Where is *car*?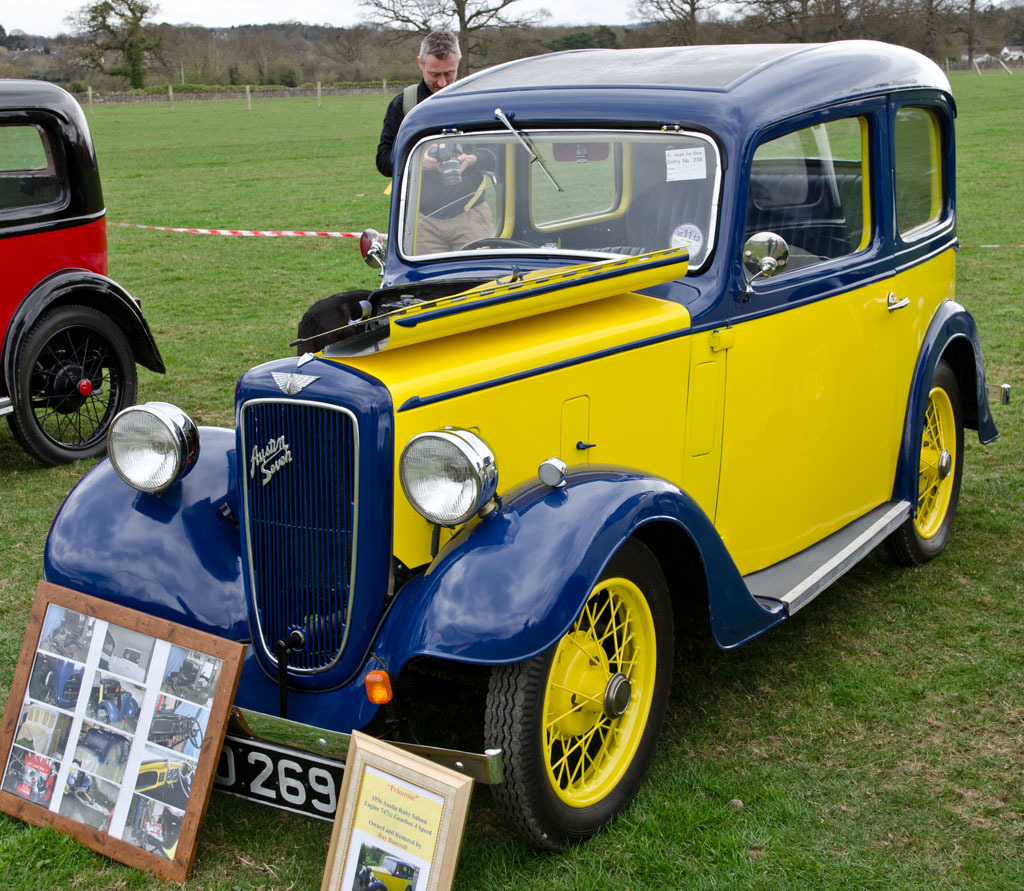
[left=64, top=768, right=92, bottom=792].
